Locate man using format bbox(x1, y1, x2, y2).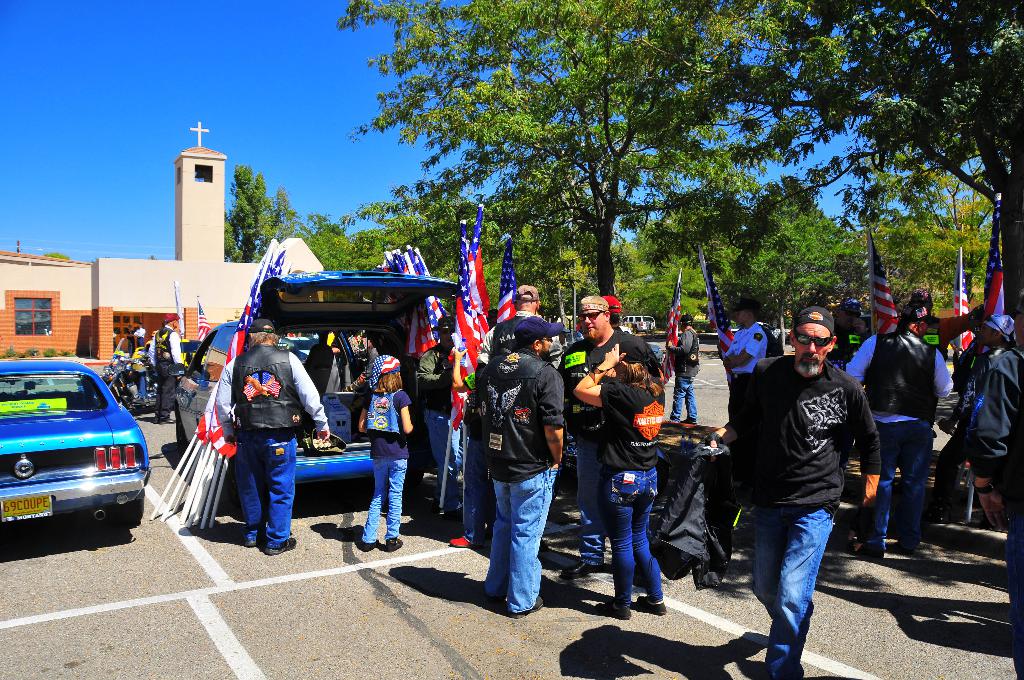
bbox(151, 310, 186, 428).
